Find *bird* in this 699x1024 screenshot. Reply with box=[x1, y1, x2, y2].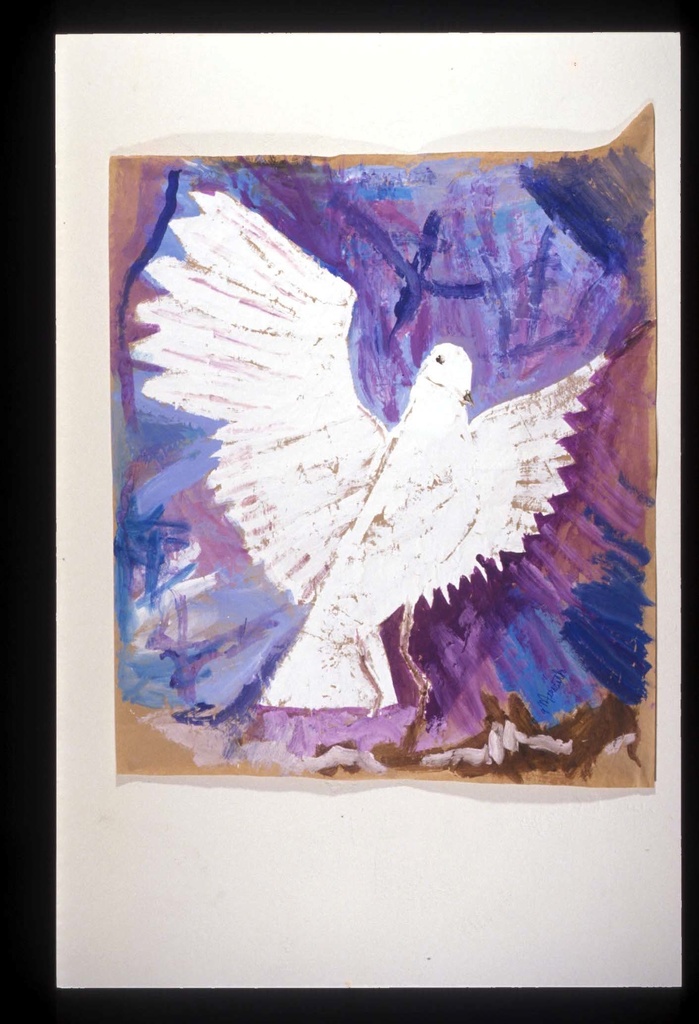
box=[115, 179, 615, 742].
